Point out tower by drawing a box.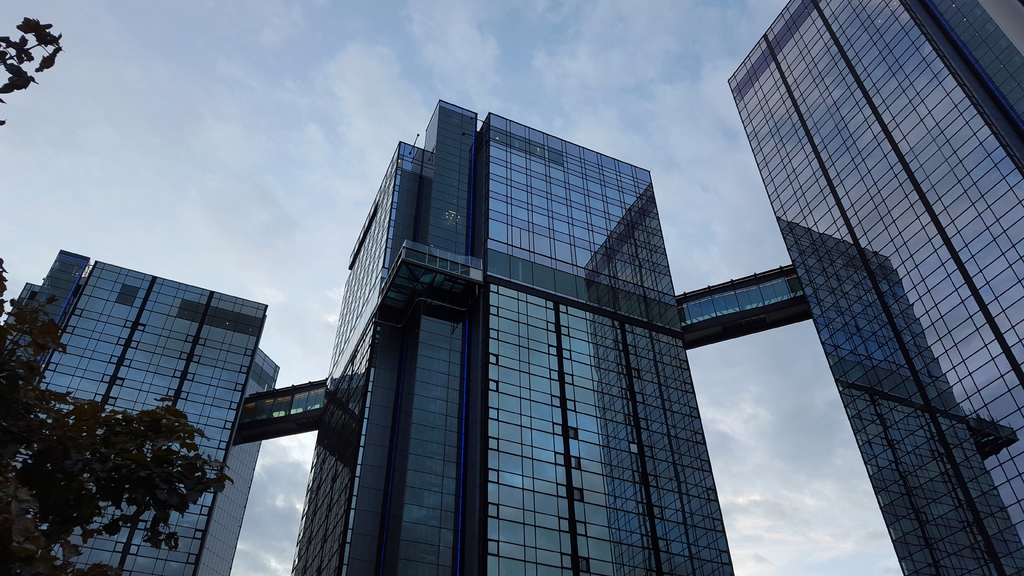
box(219, 77, 840, 564).
